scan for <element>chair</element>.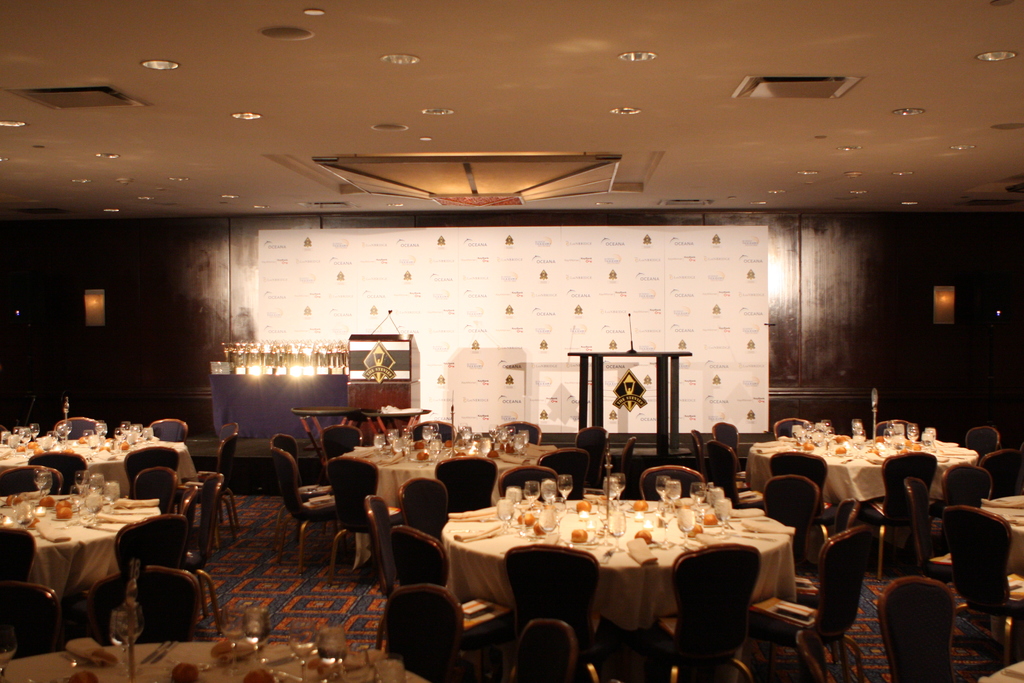
Scan result: <bbox>873, 418, 923, 439</bbox>.
